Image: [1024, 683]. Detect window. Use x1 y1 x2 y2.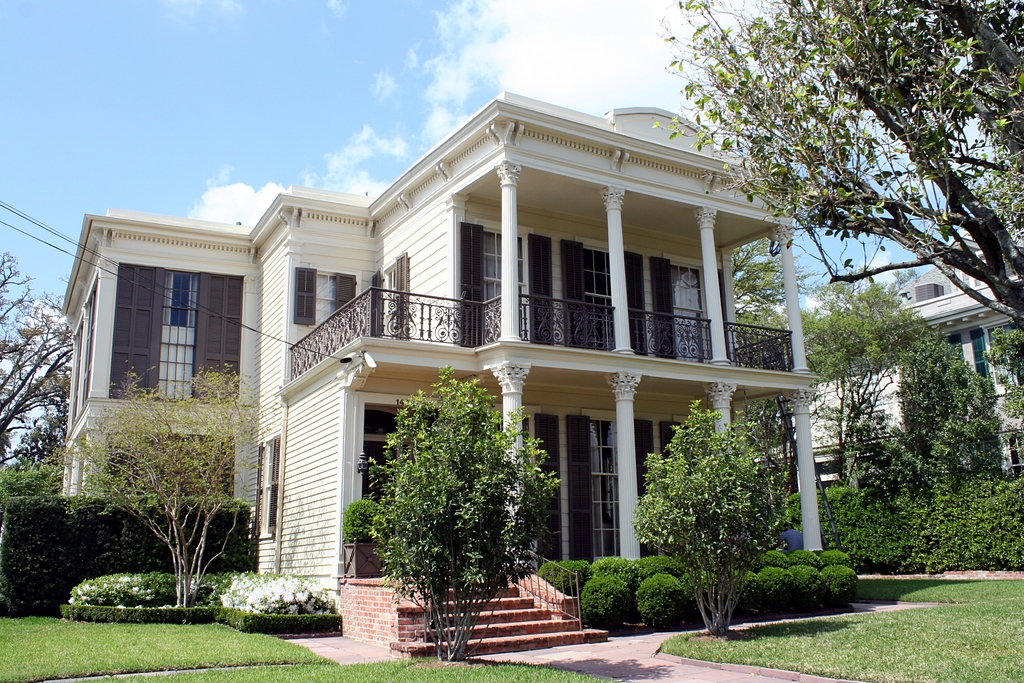
295 266 356 331.
